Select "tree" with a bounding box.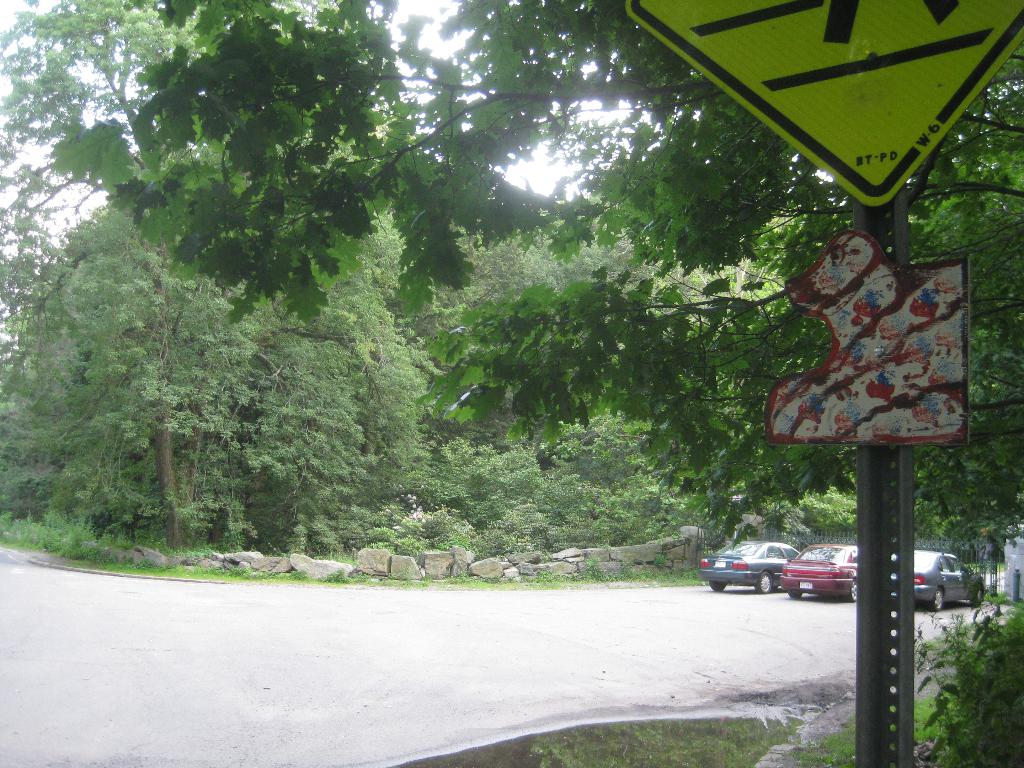
908, 596, 1023, 767.
